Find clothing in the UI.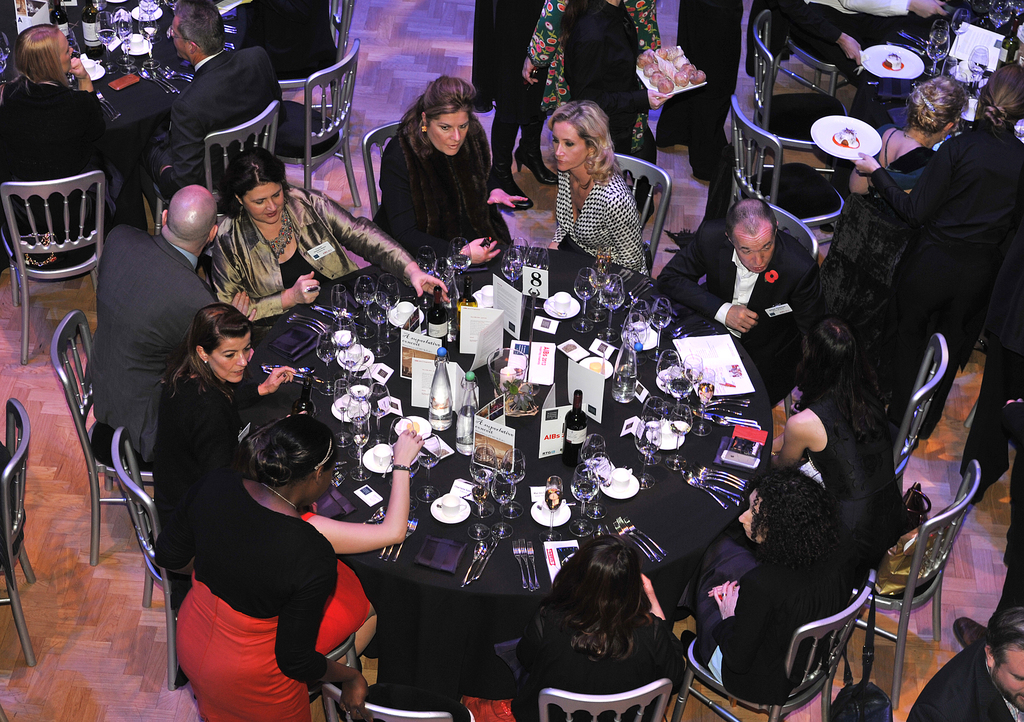
UI element at 699/523/862/707.
